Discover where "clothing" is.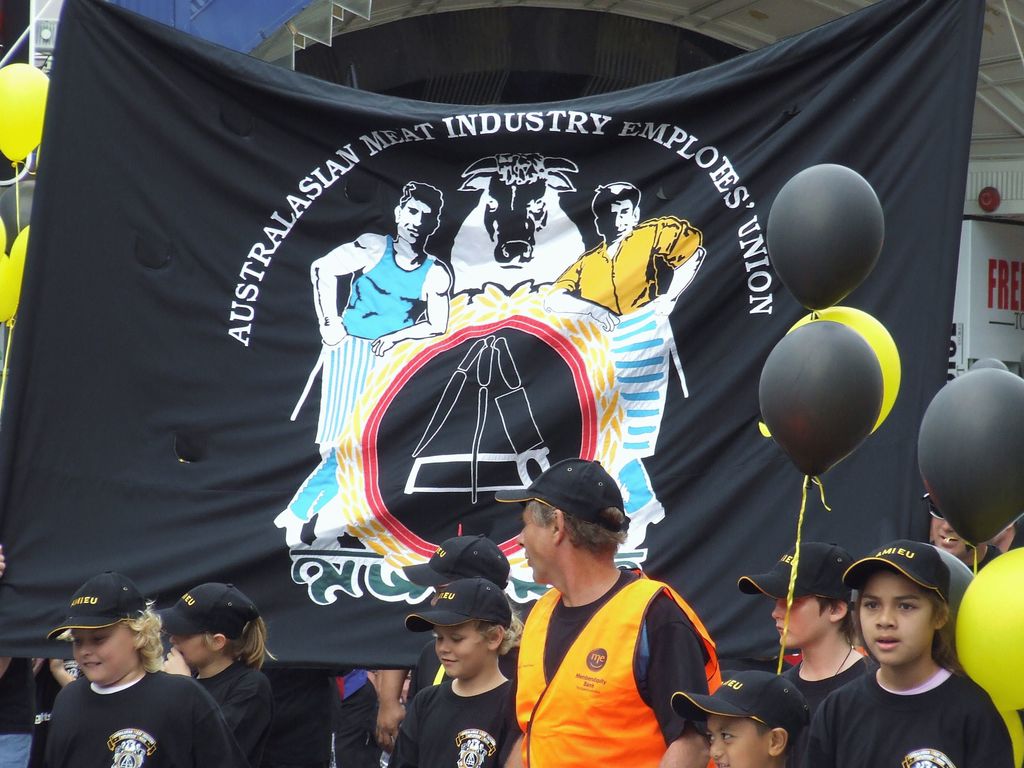
Discovered at {"left": 506, "top": 551, "right": 721, "bottom": 767}.
